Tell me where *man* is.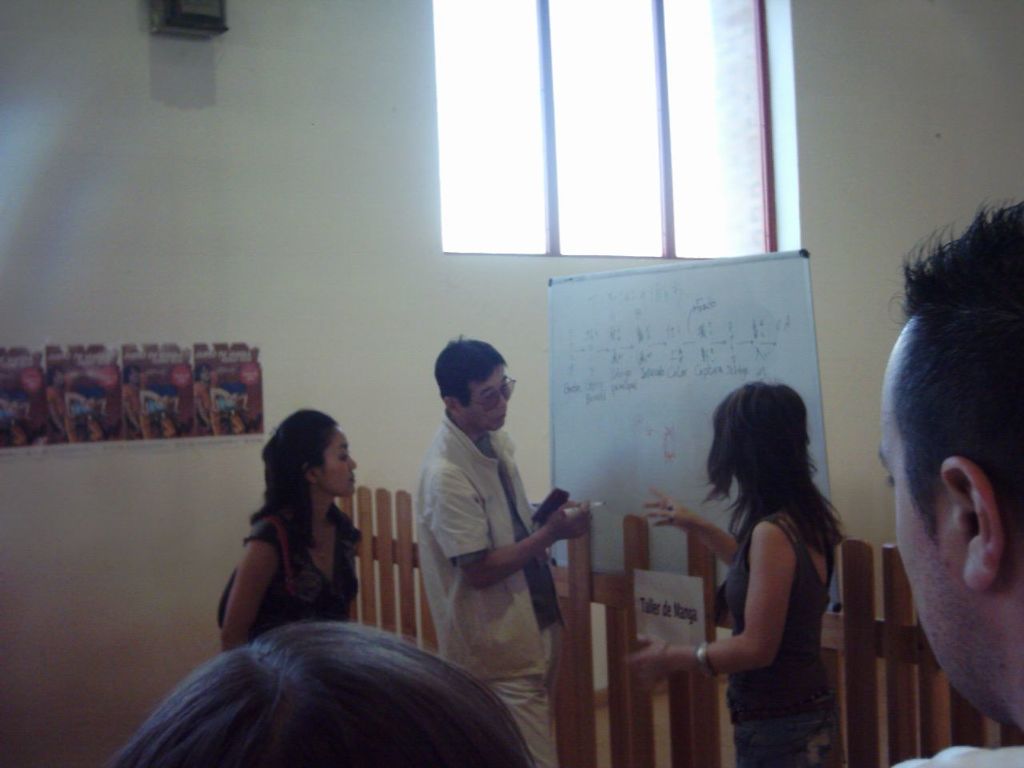
*man* is at x1=873 y1=200 x2=1023 y2=767.
